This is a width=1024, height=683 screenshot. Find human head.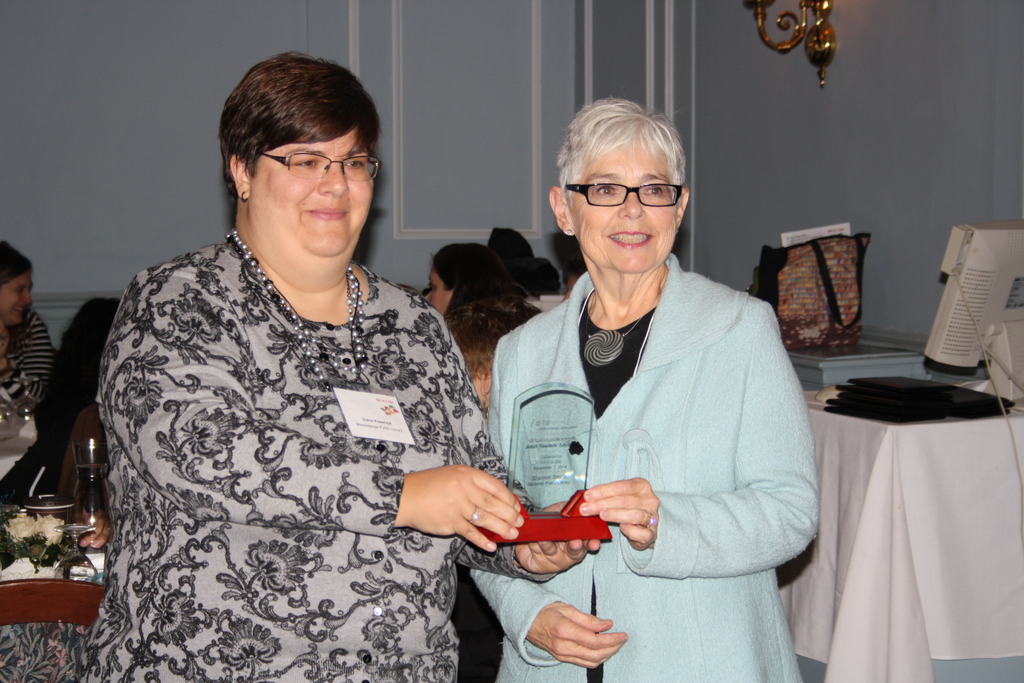
Bounding box: region(0, 240, 31, 325).
